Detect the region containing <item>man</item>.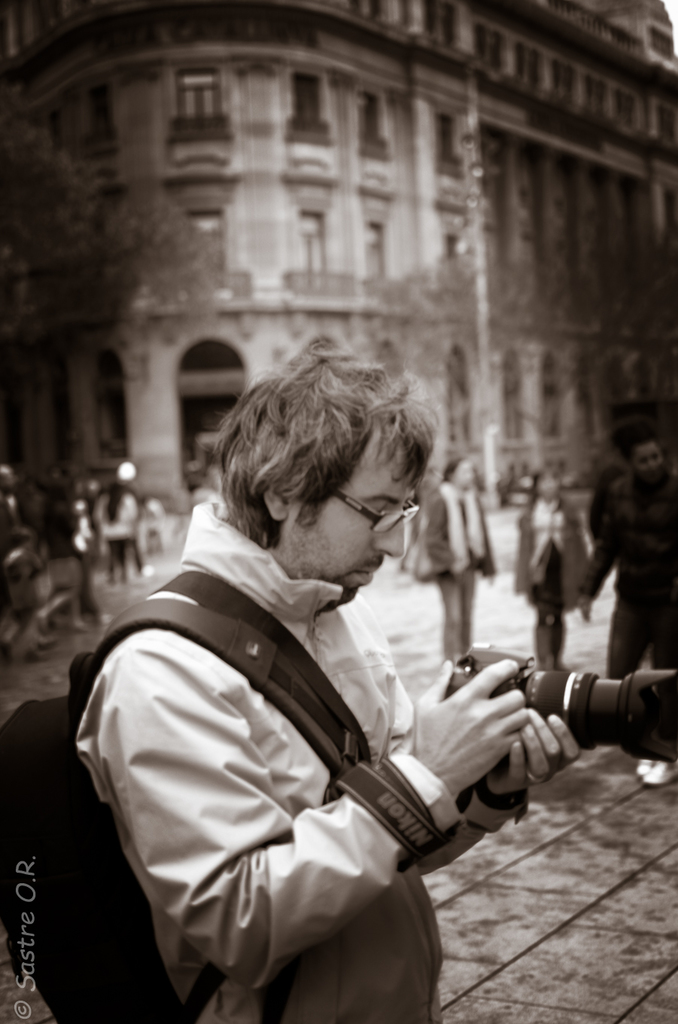
[78, 353, 576, 1013].
